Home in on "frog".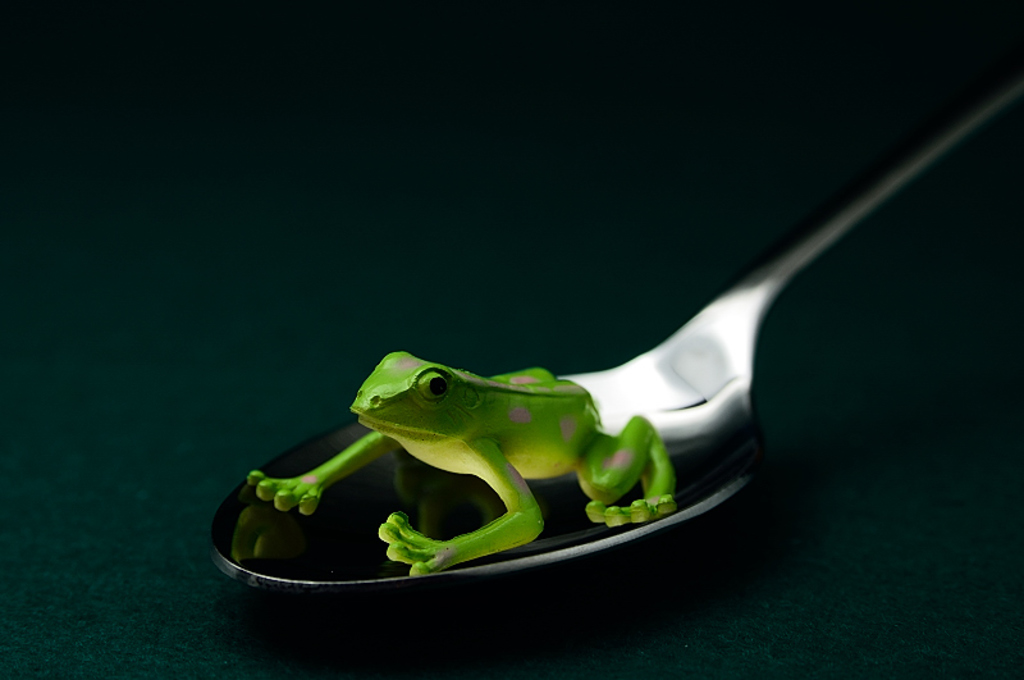
Homed in at (x1=246, y1=350, x2=676, y2=576).
